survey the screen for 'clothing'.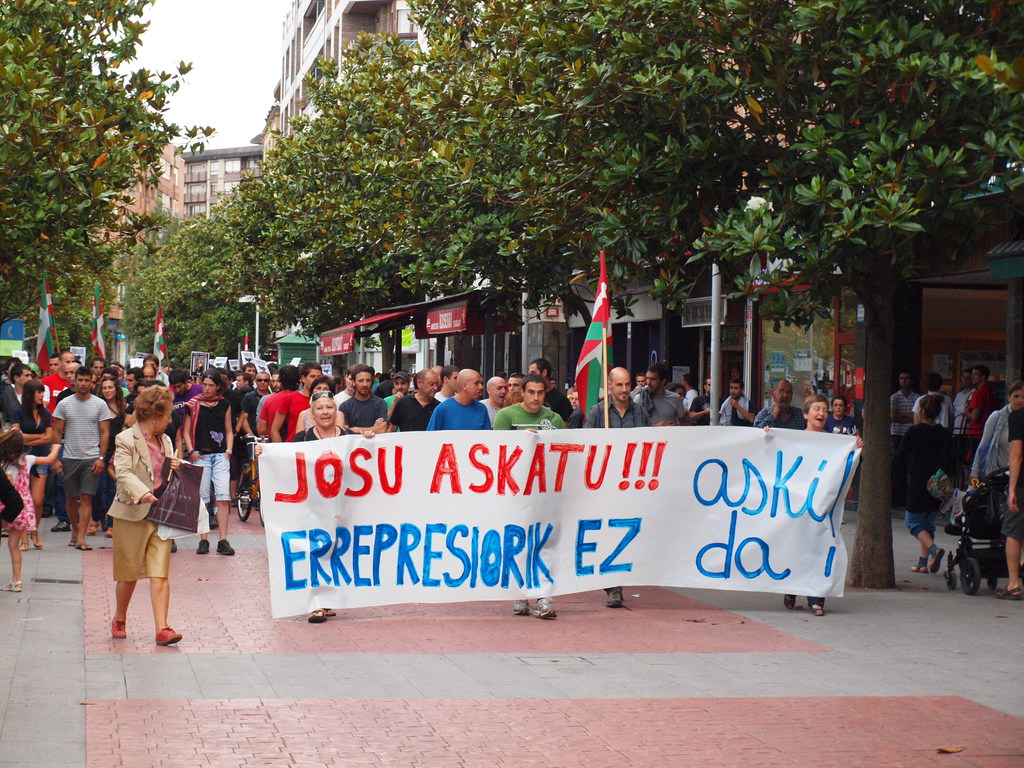
Survey found: 194 397 230 454.
